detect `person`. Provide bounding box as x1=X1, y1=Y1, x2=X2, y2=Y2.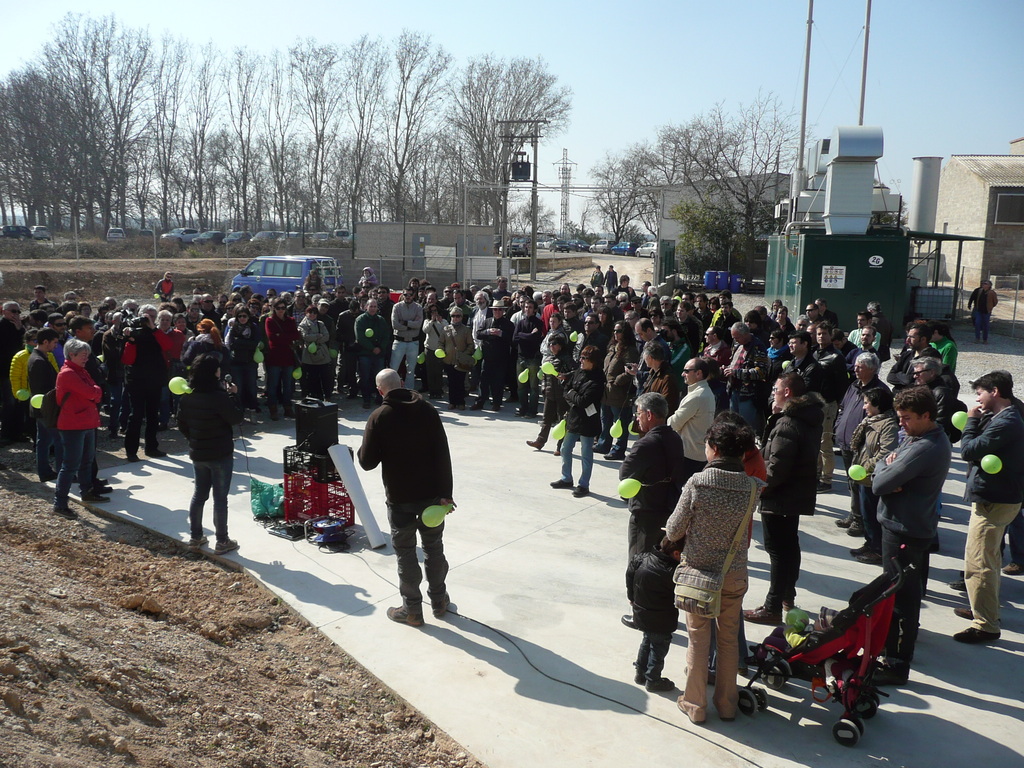
x1=177, y1=351, x2=239, y2=550.
